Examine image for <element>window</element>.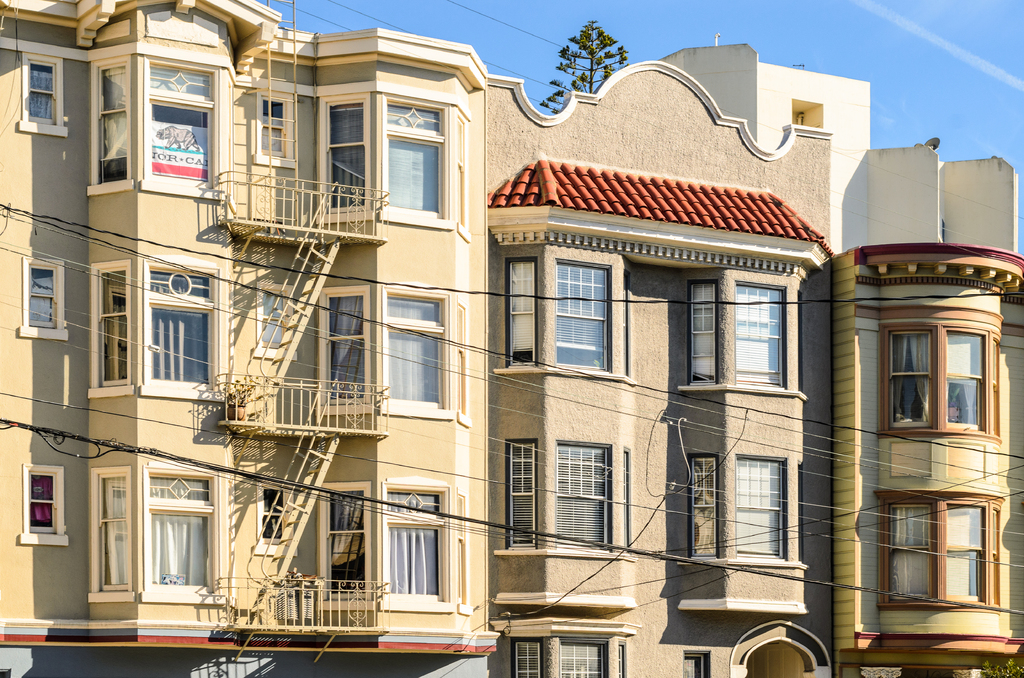
Examination result: 553,440,614,553.
